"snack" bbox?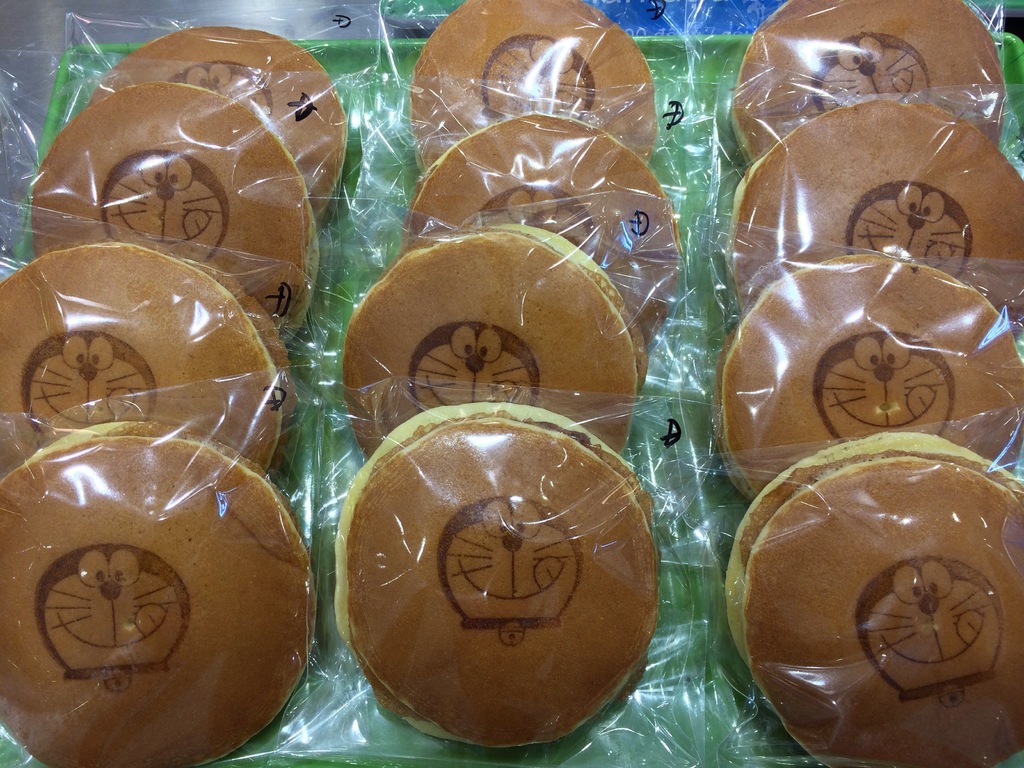
[726, 431, 1018, 767]
